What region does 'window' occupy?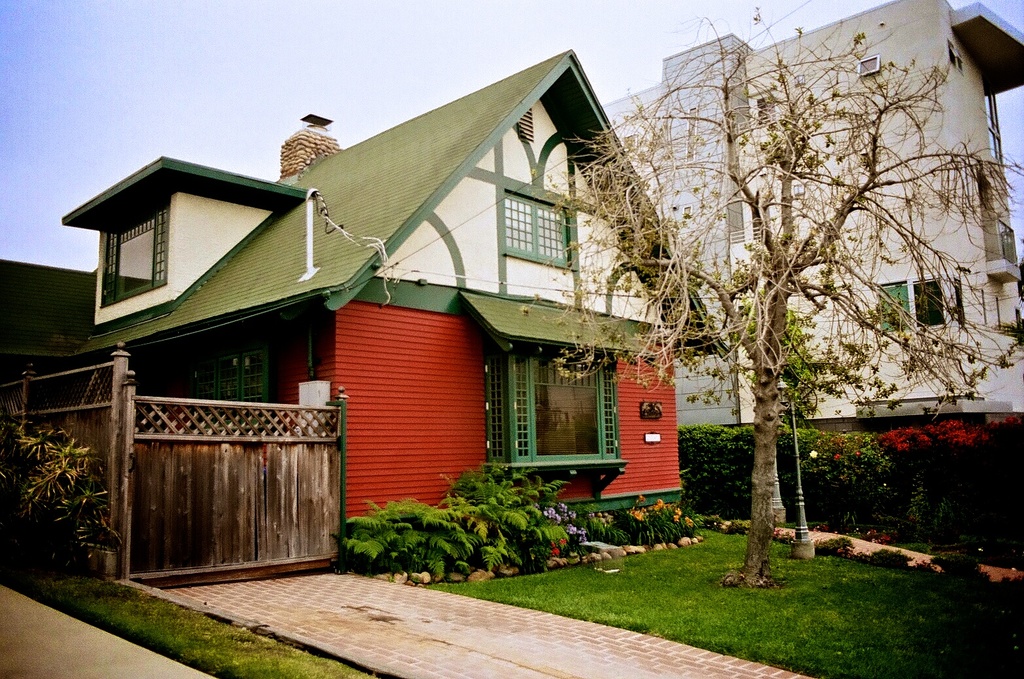
x1=913, y1=273, x2=945, y2=327.
